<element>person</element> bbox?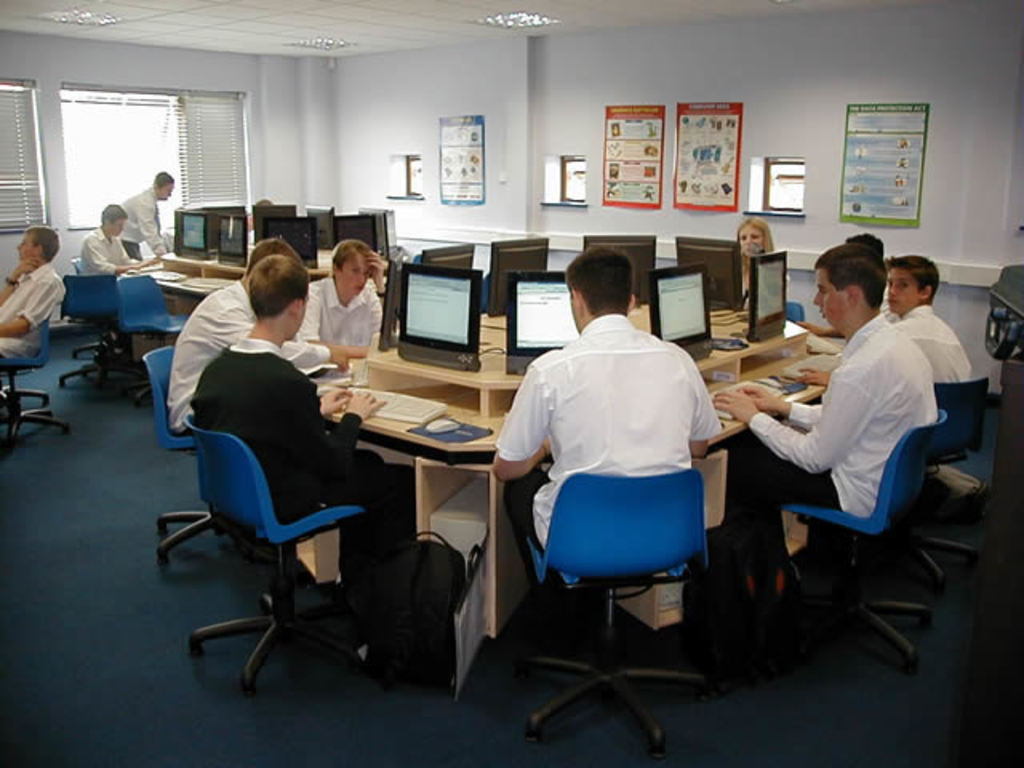
bbox(886, 253, 976, 402)
